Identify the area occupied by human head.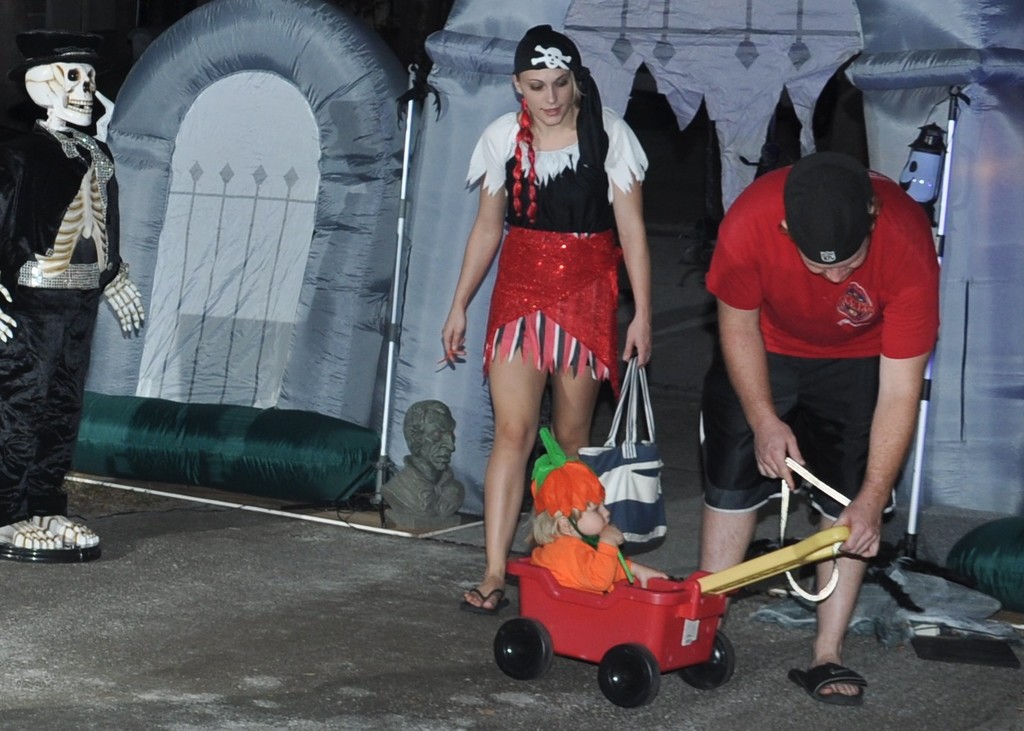
Area: box(777, 155, 884, 285).
